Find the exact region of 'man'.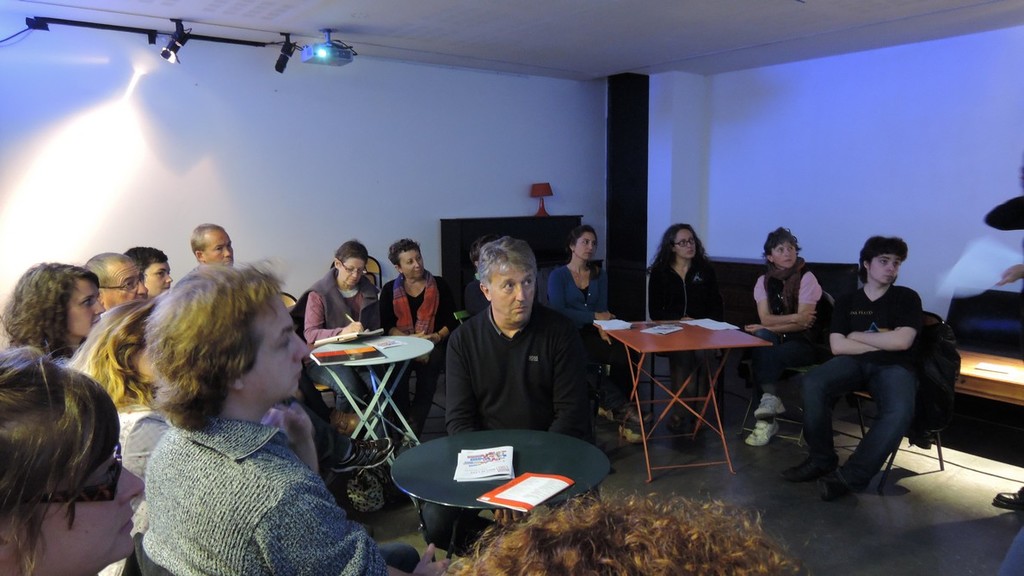
Exact region: detection(84, 255, 155, 314).
